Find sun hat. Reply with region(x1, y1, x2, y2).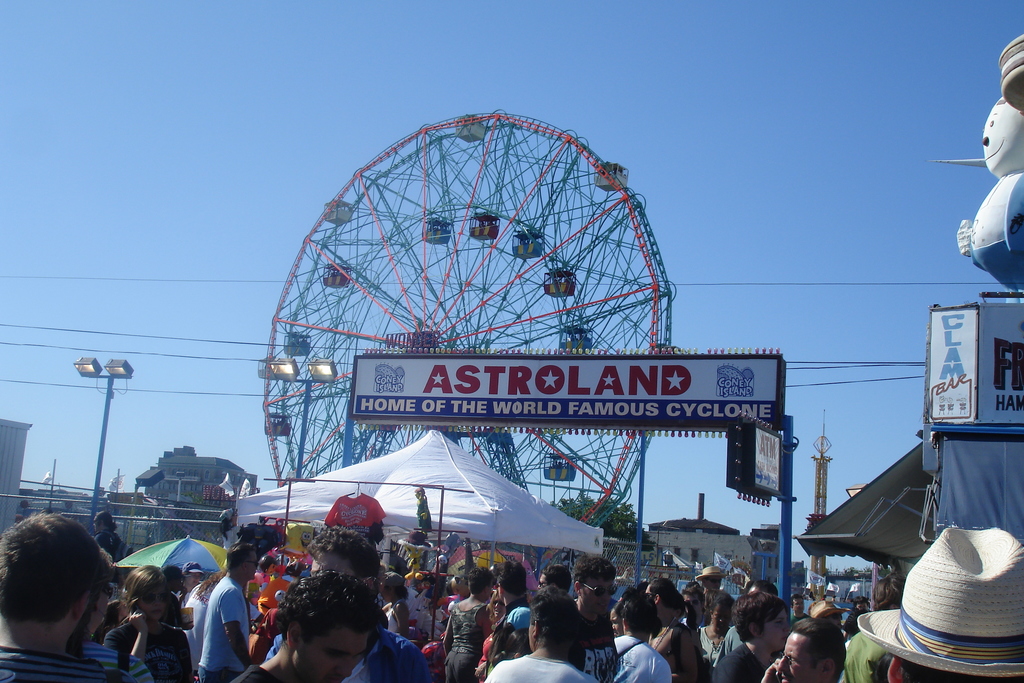
region(853, 528, 1023, 682).
